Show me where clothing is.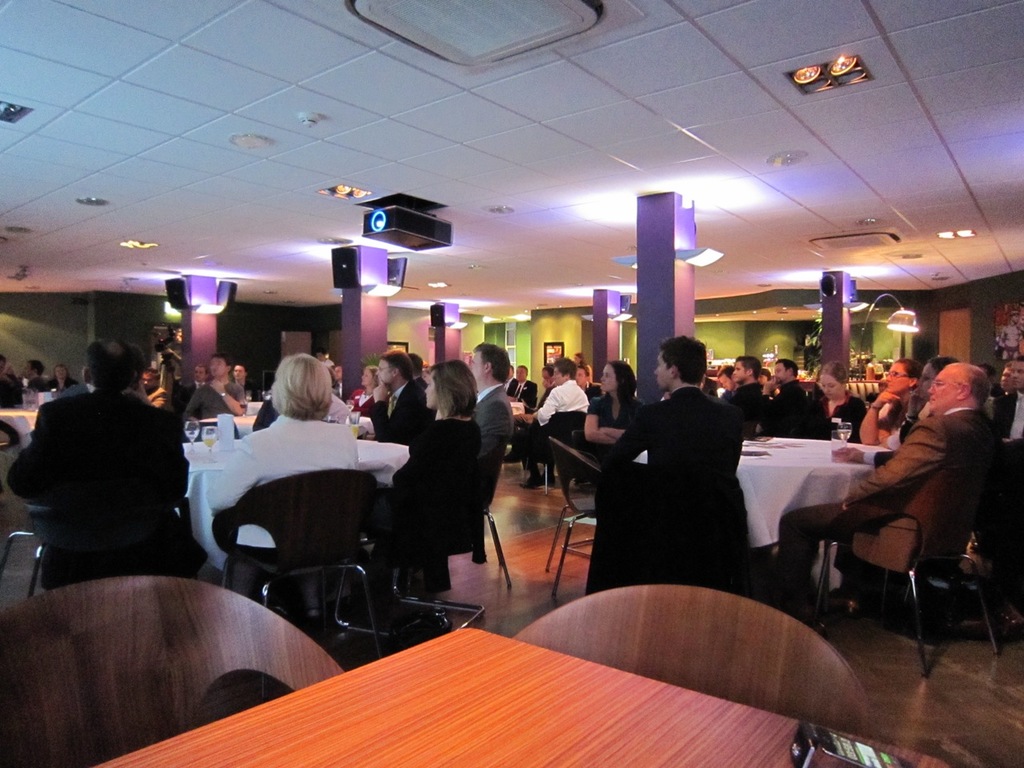
clothing is at rect(577, 362, 595, 382).
